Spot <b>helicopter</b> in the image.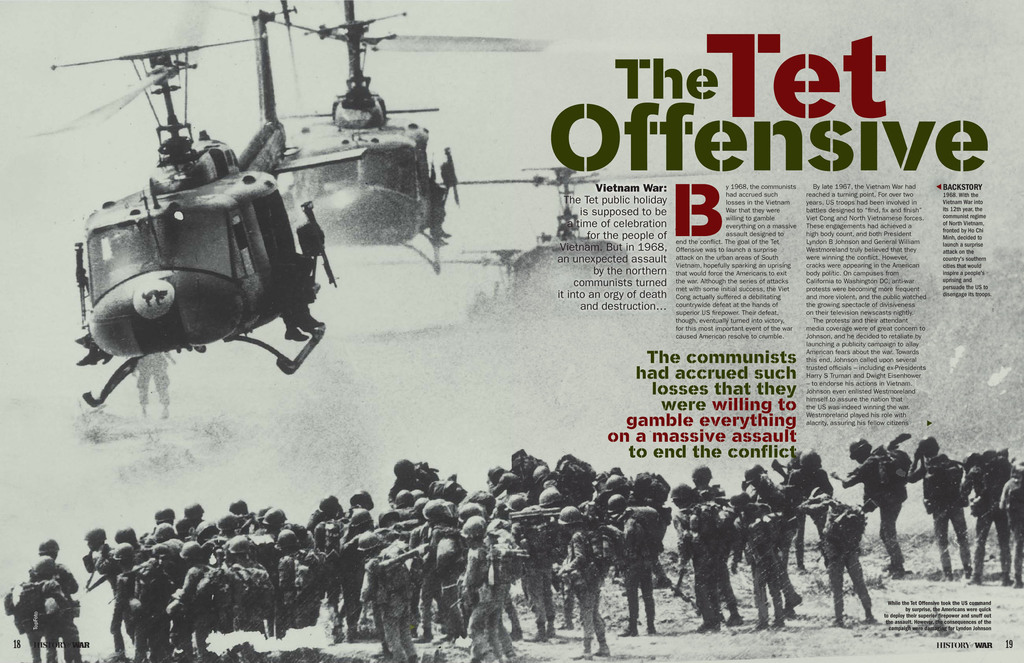
<b>helicopter</b> found at region(188, 0, 551, 277).
